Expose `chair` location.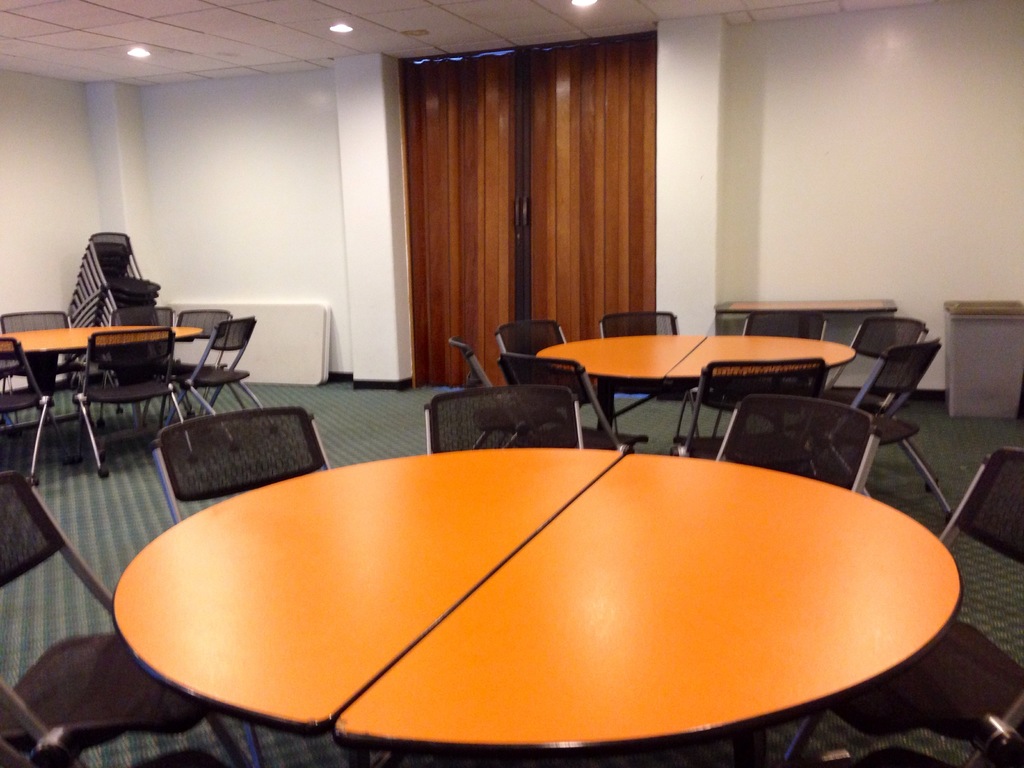
Exposed at rect(66, 323, 193, 475).
